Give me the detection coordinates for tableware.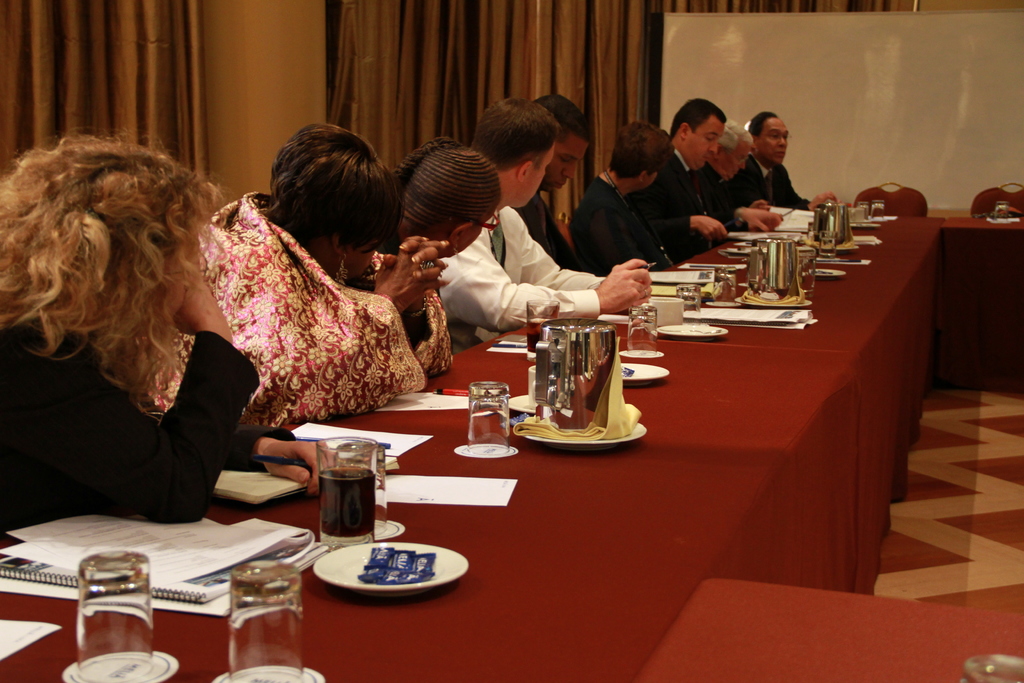
locate(630, 302, 659, 361).
